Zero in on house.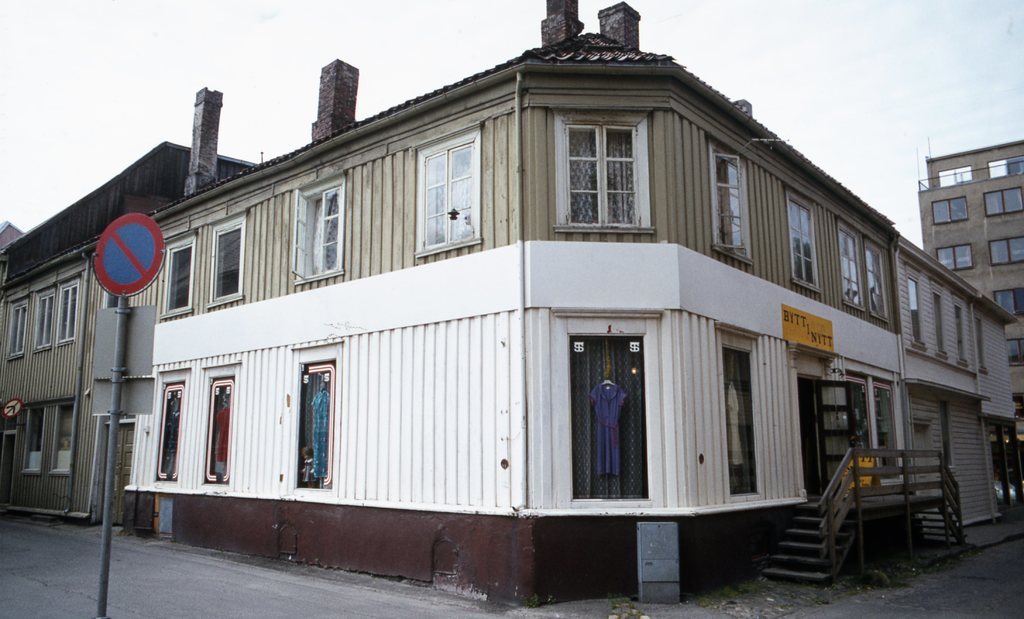
Zeroed in: BBox(913, 123, 1023, 524).
